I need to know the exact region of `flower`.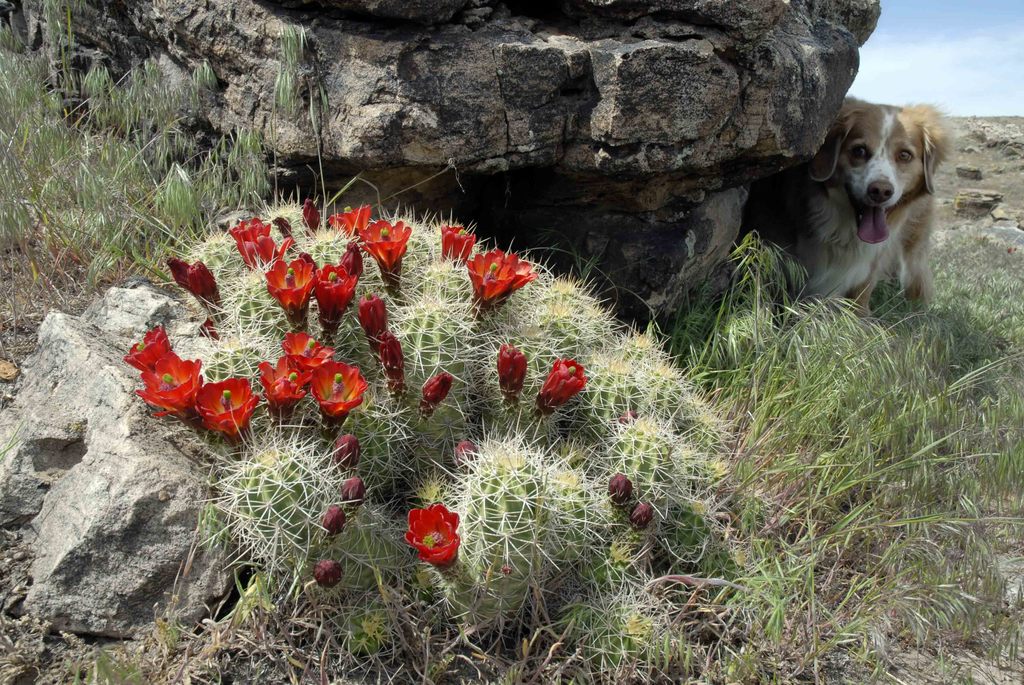
Region: (283,328,329,370).
